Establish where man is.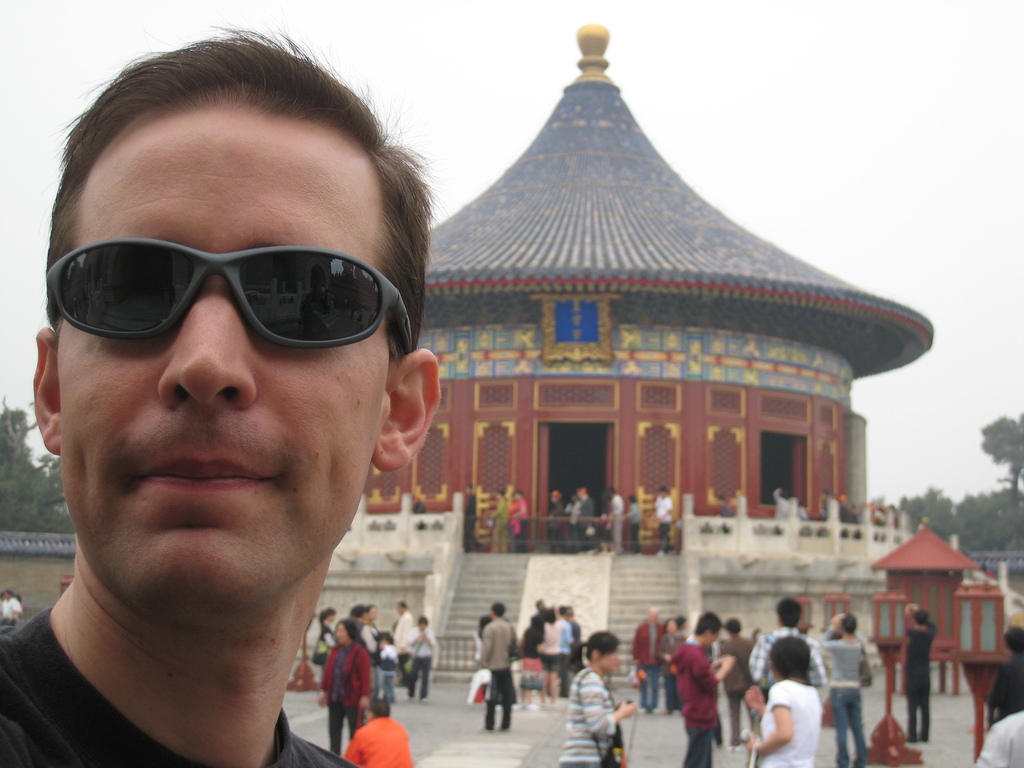
Established at [left=563, top=491, right=593, bottom=558].
